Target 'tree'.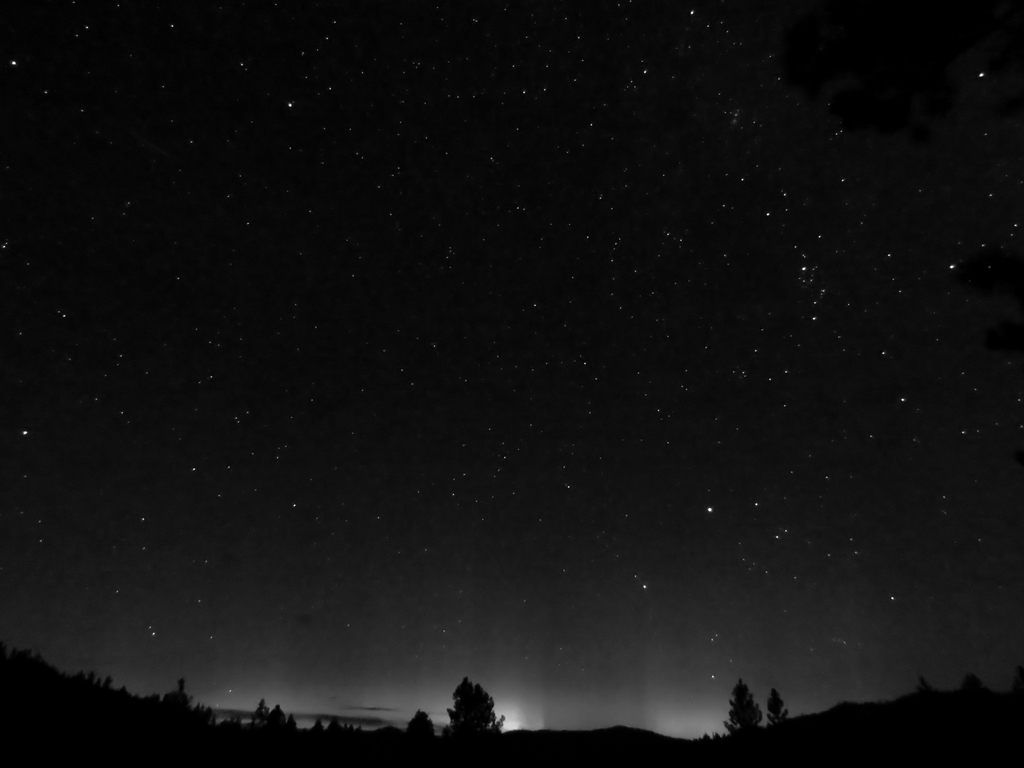
Target region: [725,680,766,736].
